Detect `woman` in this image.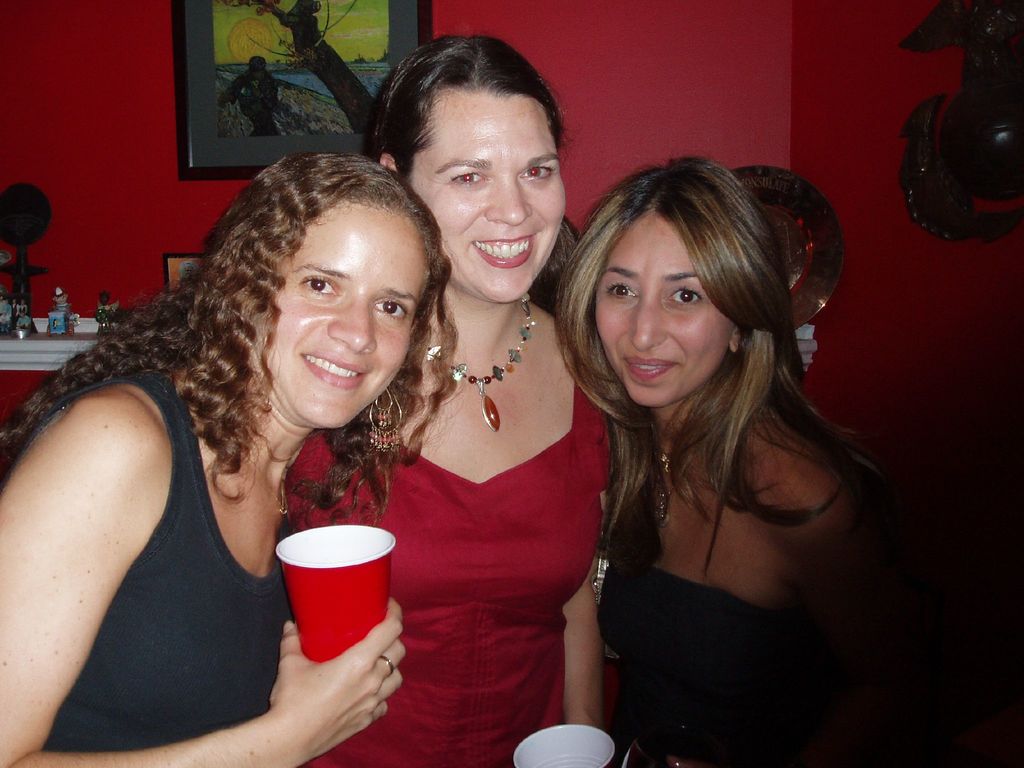
Detection: BBox(33, 136, 469, 767).
